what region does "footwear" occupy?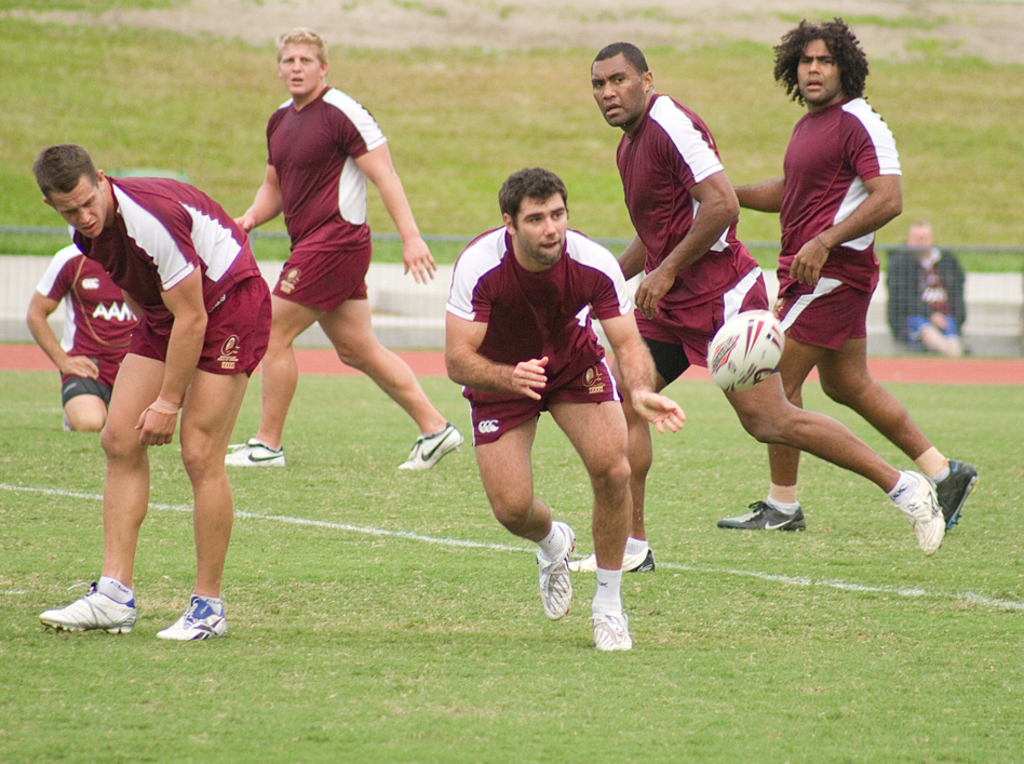
bbox(938, 456, 979, 535).
